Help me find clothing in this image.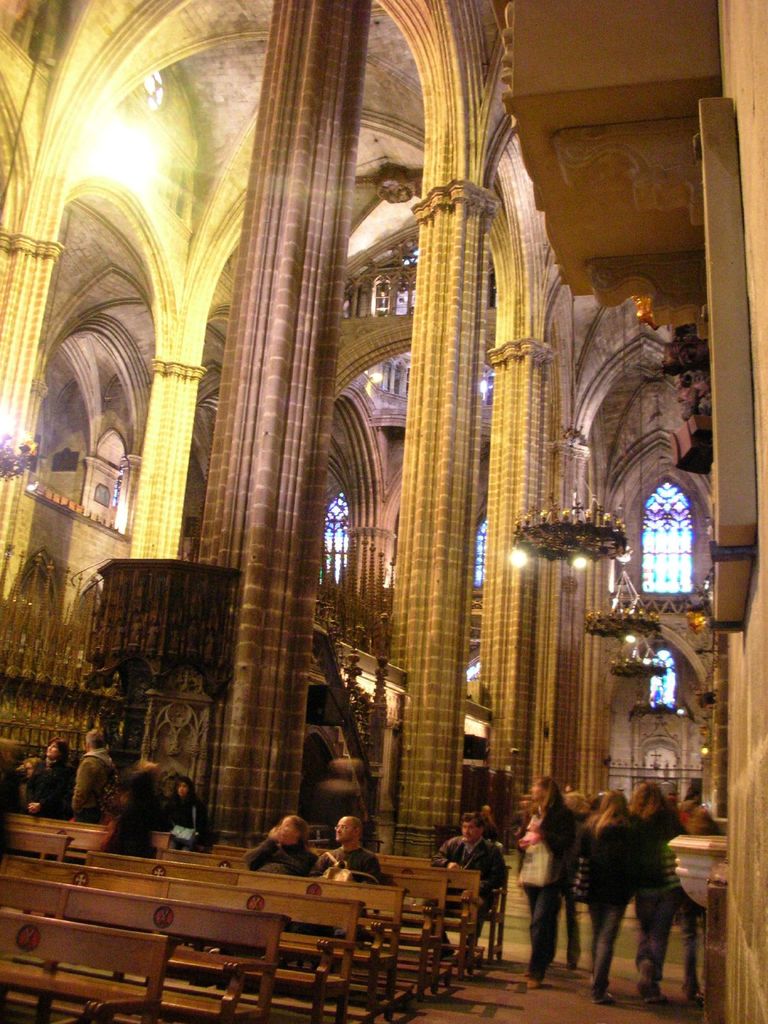
Found it: (x1=314, y1=846, x2=384, y2=916).
